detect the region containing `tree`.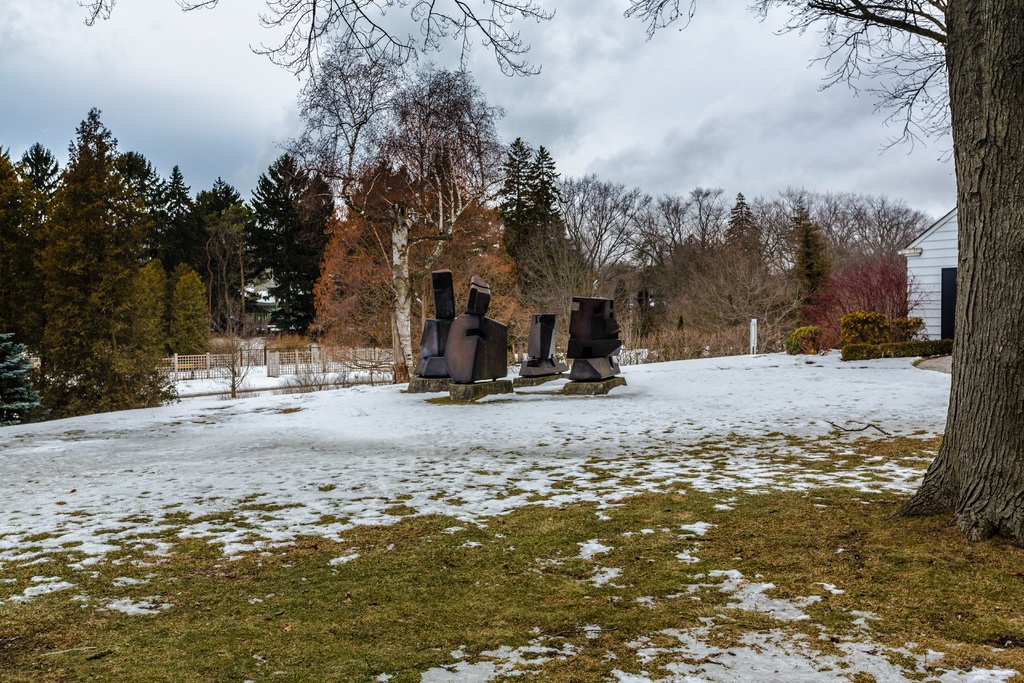
<bbox>620, 180, 728, 351</bbox>.
